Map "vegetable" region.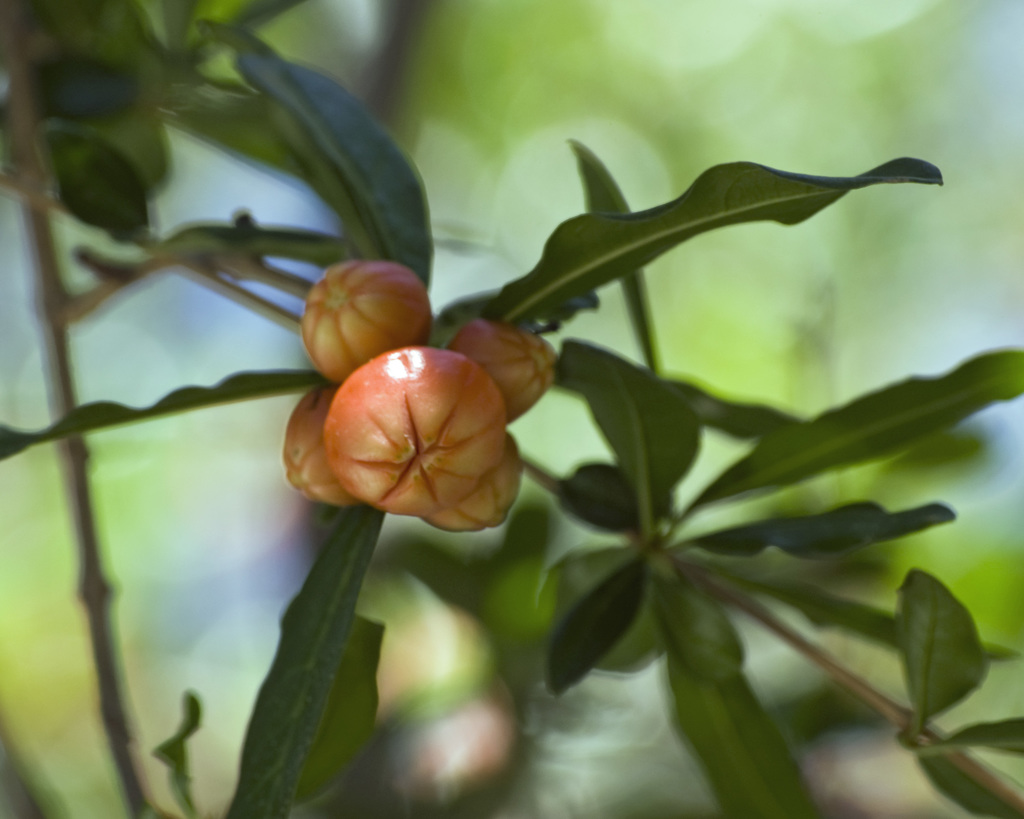
Mapped to x1=426, y1=429, x2=524, y2=532.
